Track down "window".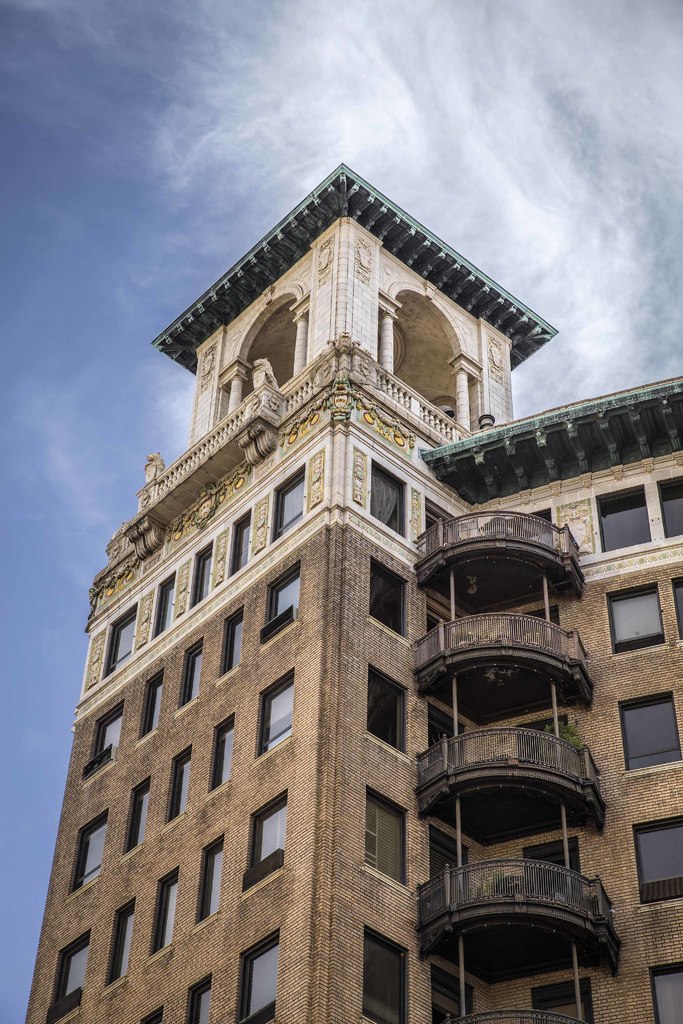
Tracked to detection(226, 506, 252, 579).
